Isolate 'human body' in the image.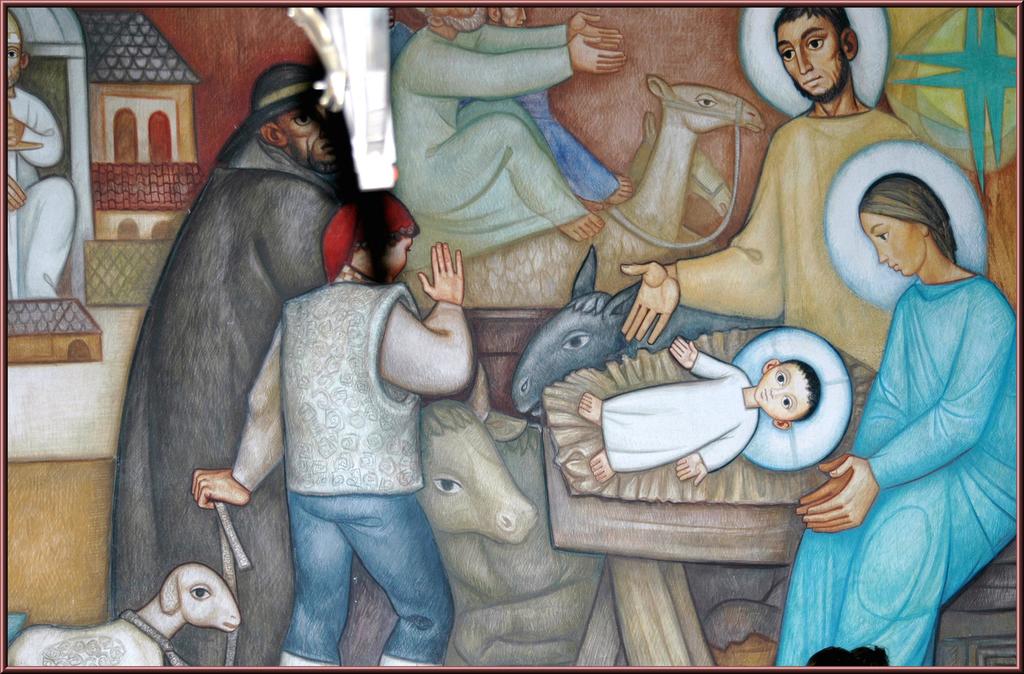
Isolated region: (7,10,77,299).
